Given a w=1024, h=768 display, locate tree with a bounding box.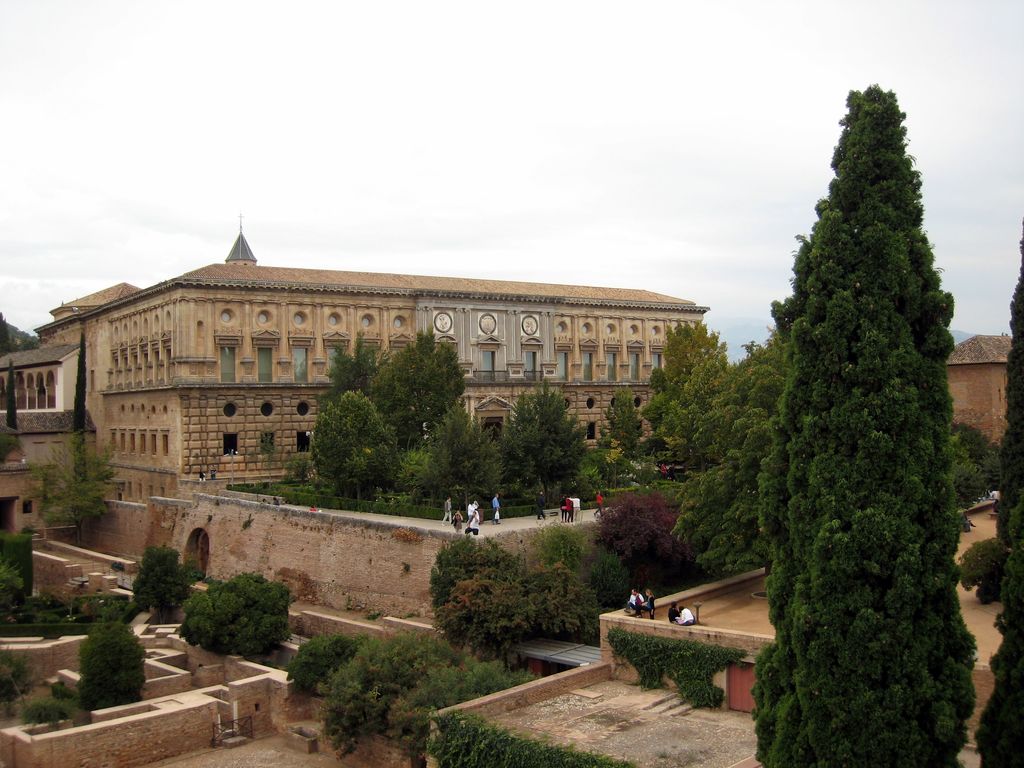
Located: detection(577, 444, 638, 504).
